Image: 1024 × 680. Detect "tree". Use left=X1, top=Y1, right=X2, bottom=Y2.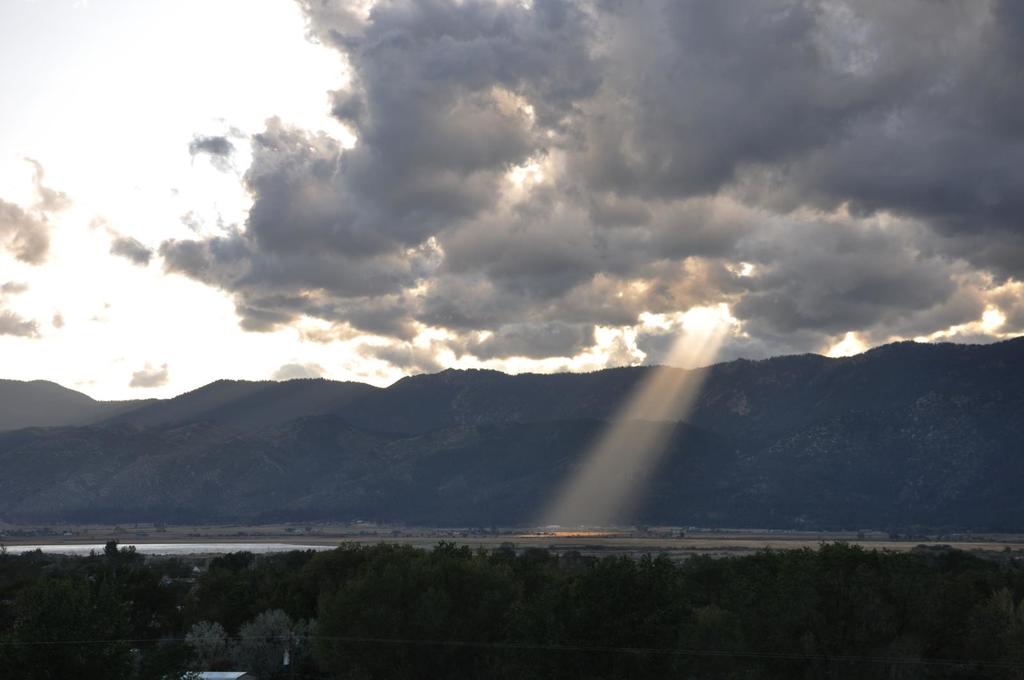
left=559, top=555, right=614, bottom=642.
